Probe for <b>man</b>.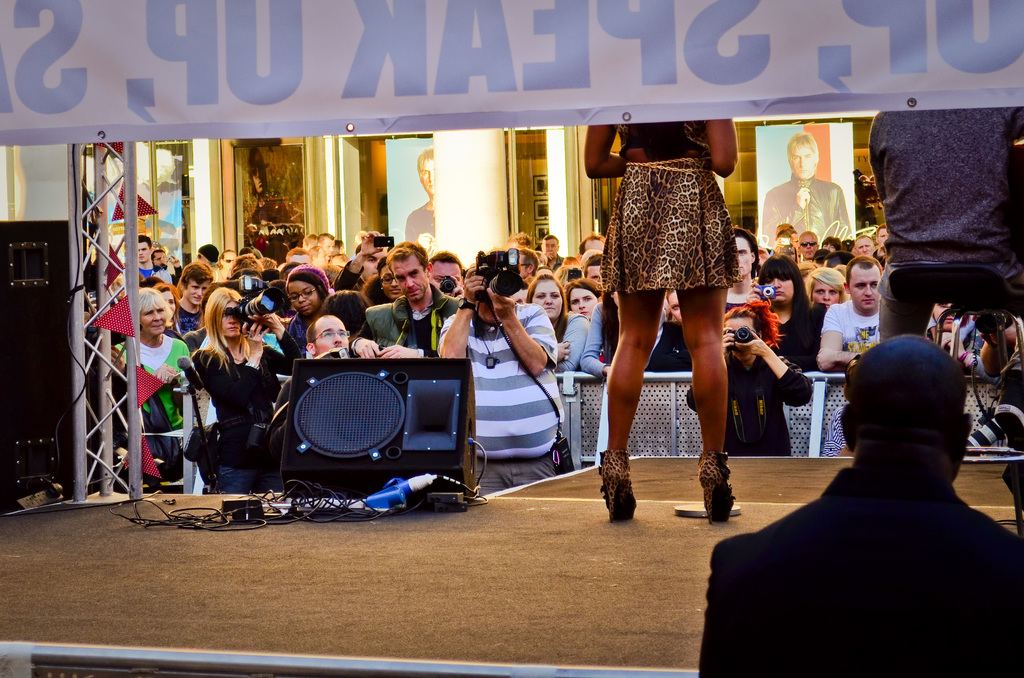
Probe result: {"x1": 367, "y1": 241, "x2": 461, "y2": 358}.
